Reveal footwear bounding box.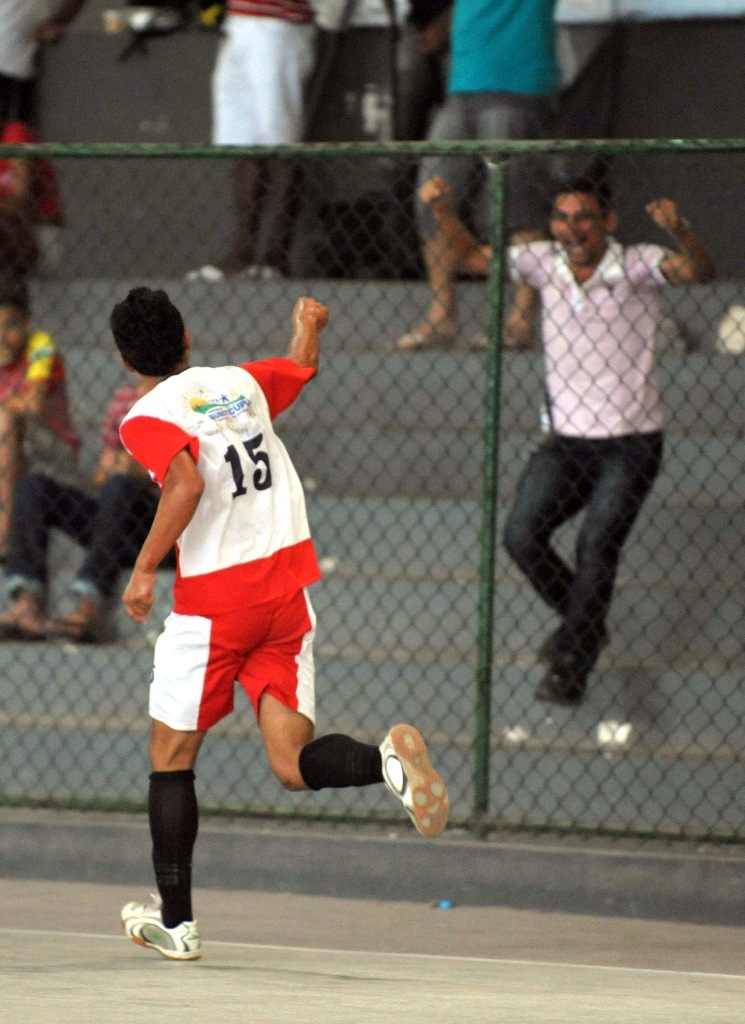
Revealed: crop(44, 586, 124, 646).
